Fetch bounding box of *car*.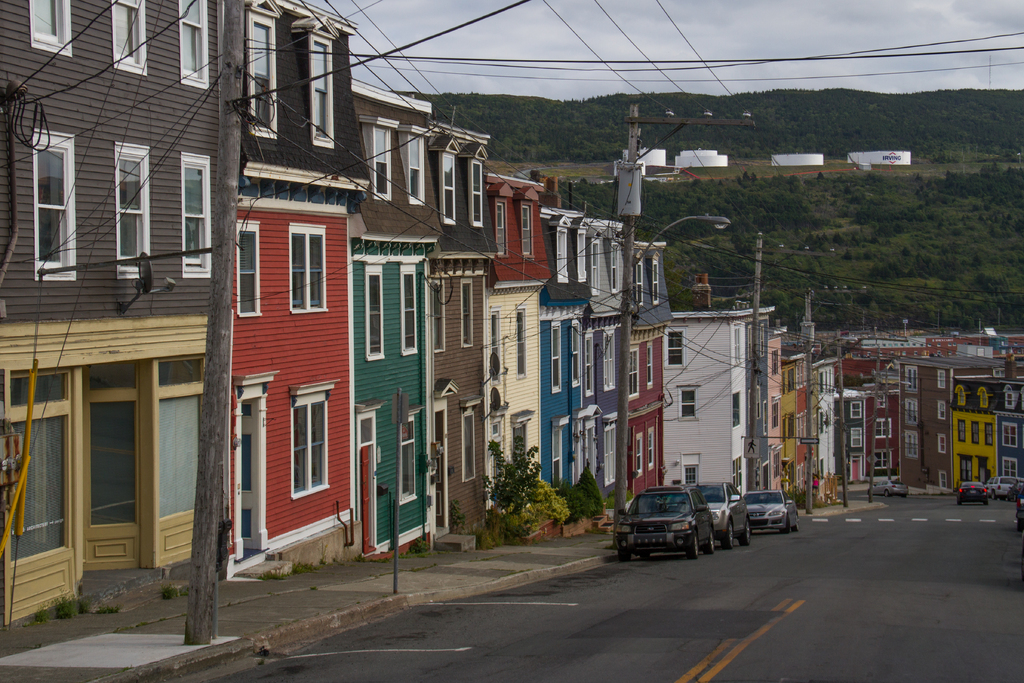
Bbox: x1=867, y1=479, x2=909, y2=498.
